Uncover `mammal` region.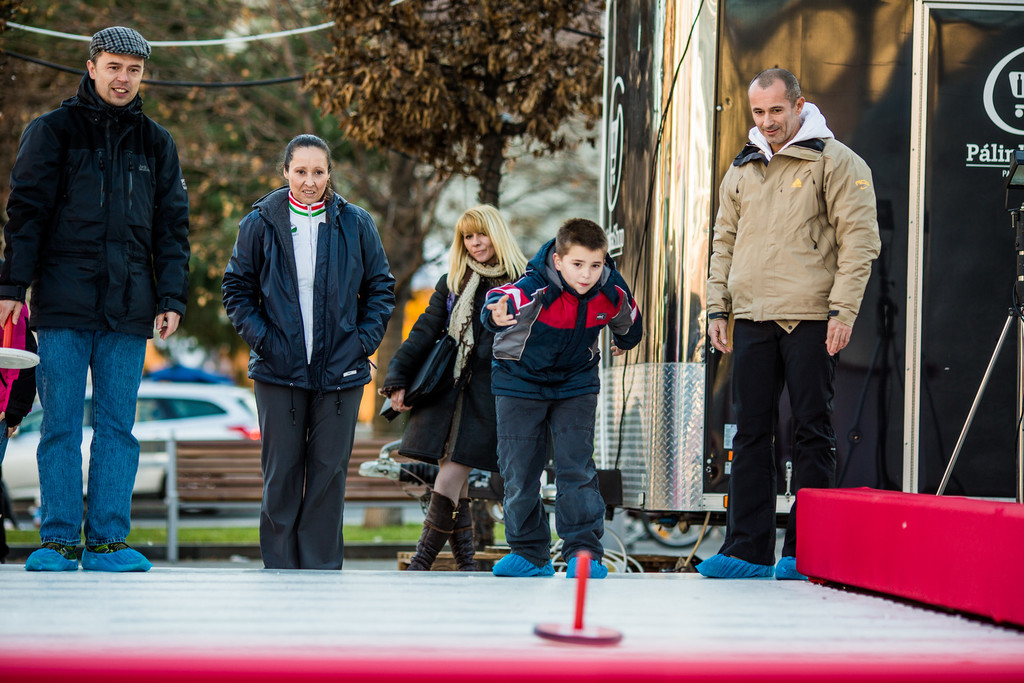
Uncovered: 375,204,534,561.
